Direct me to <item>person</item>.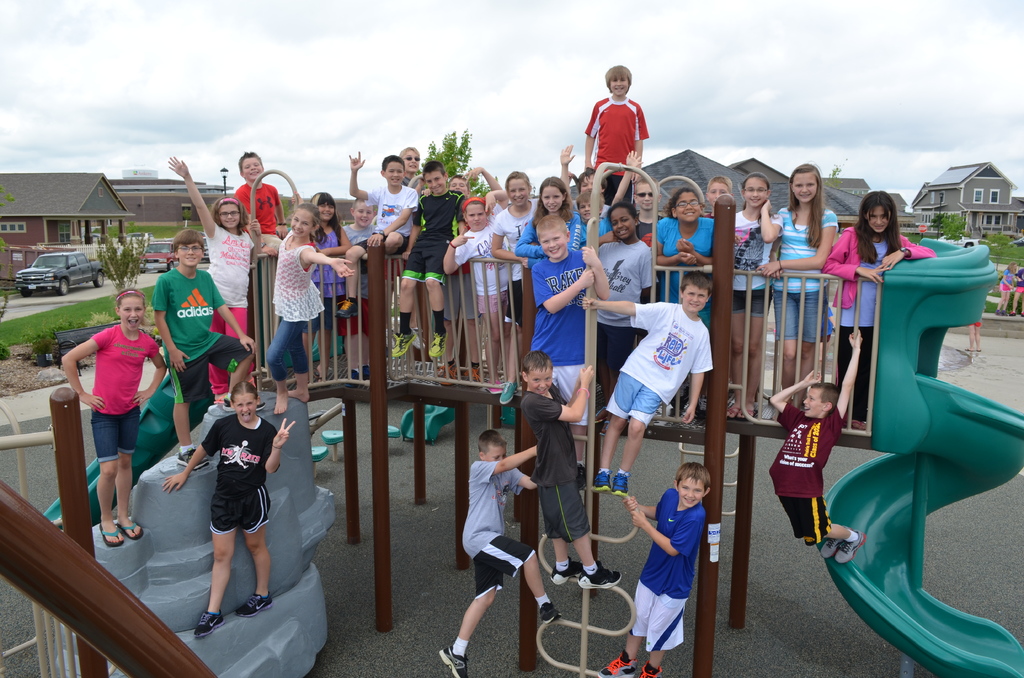
Direction: (819, 191, 934, 440).
